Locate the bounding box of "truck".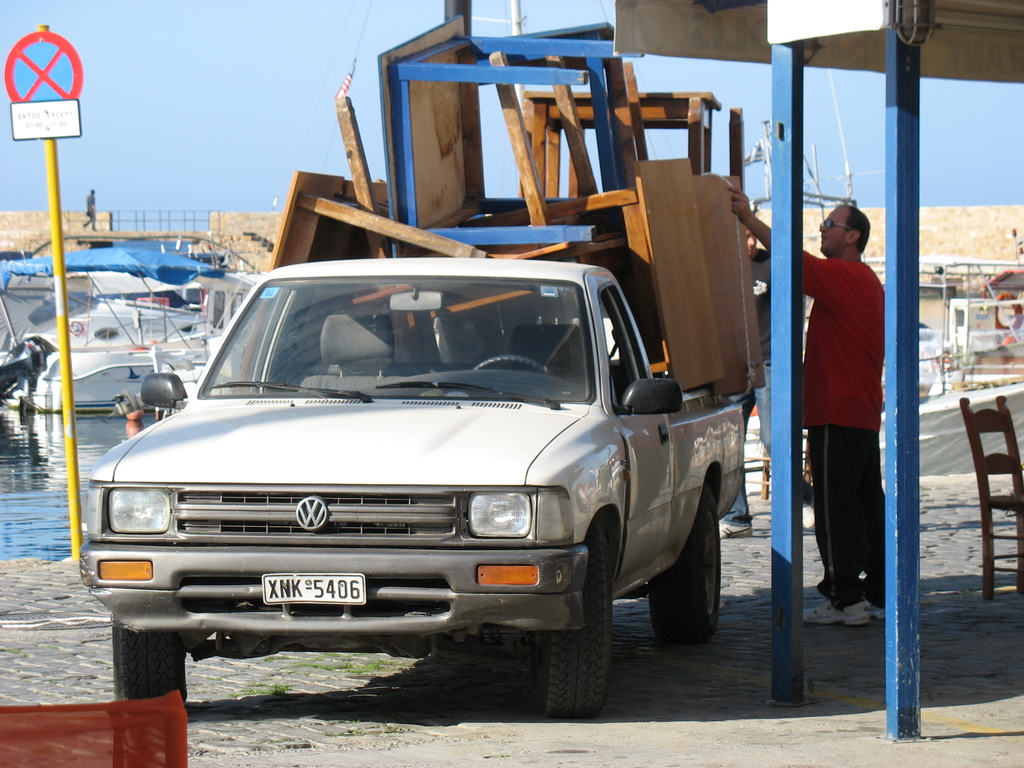
Bounding box: <region>75, 250, 748, 720</region>.
